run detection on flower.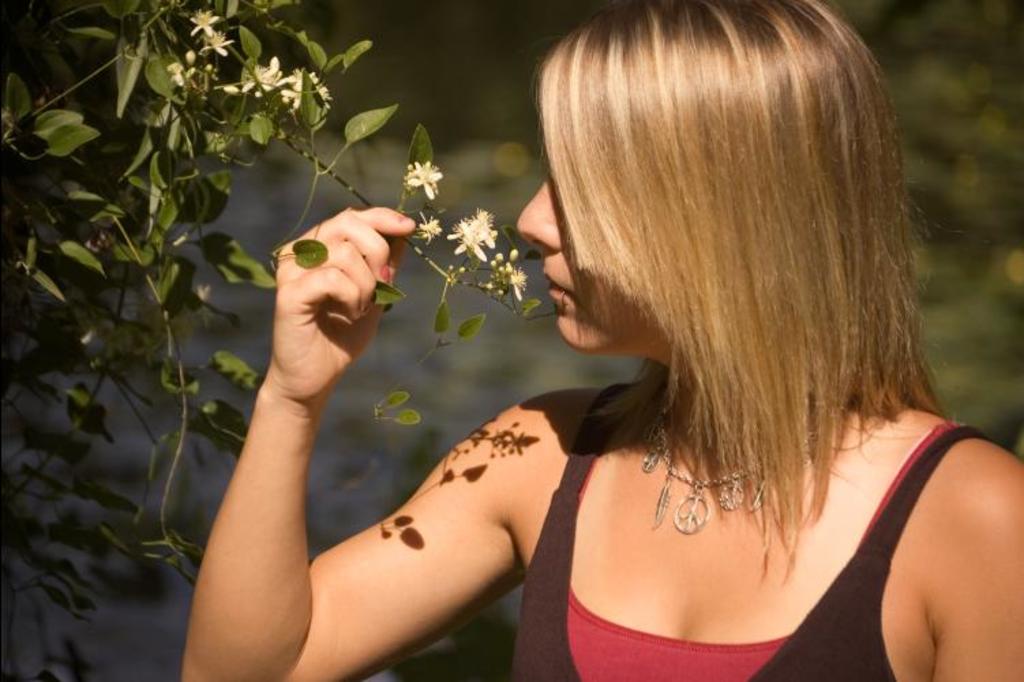
Result: {"left": 199, "top": 29, "right": 237, "bottom": 60}.
